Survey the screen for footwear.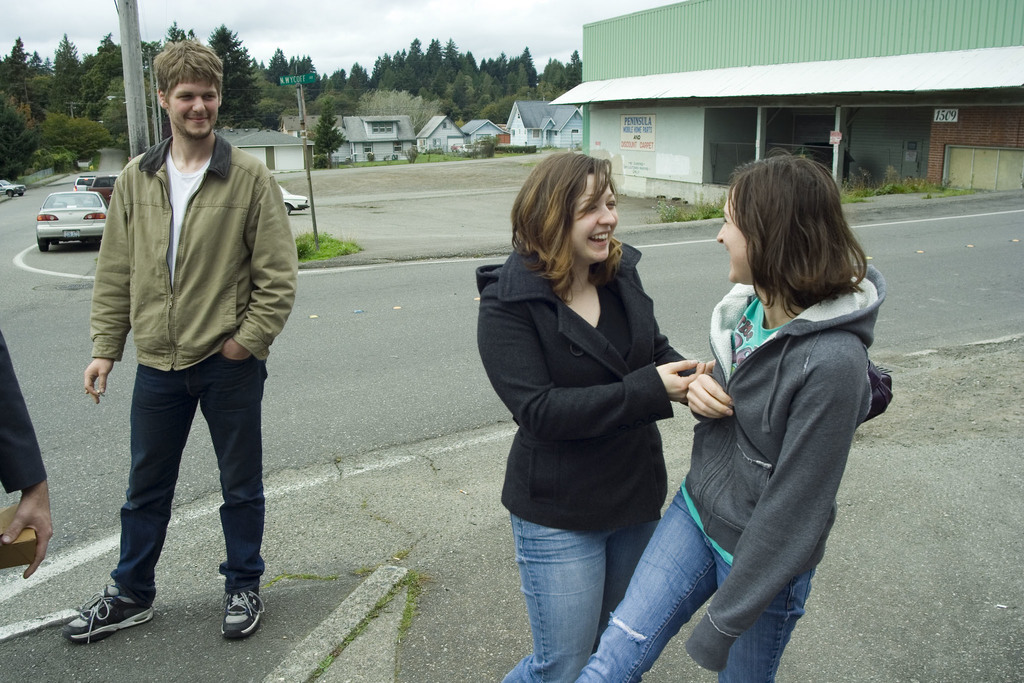
Survey found: (x1=218, y1=591, x2=264, y2=641).
